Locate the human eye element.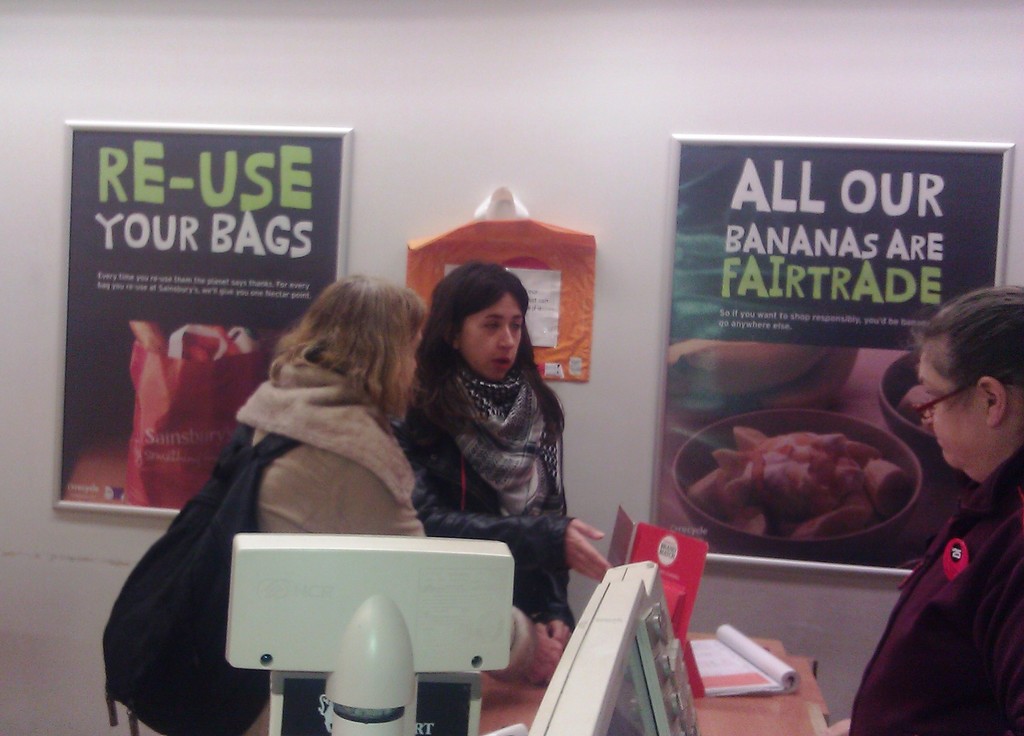
Element bbox: (x1=483, y1=320, x2=502, y2=336).
